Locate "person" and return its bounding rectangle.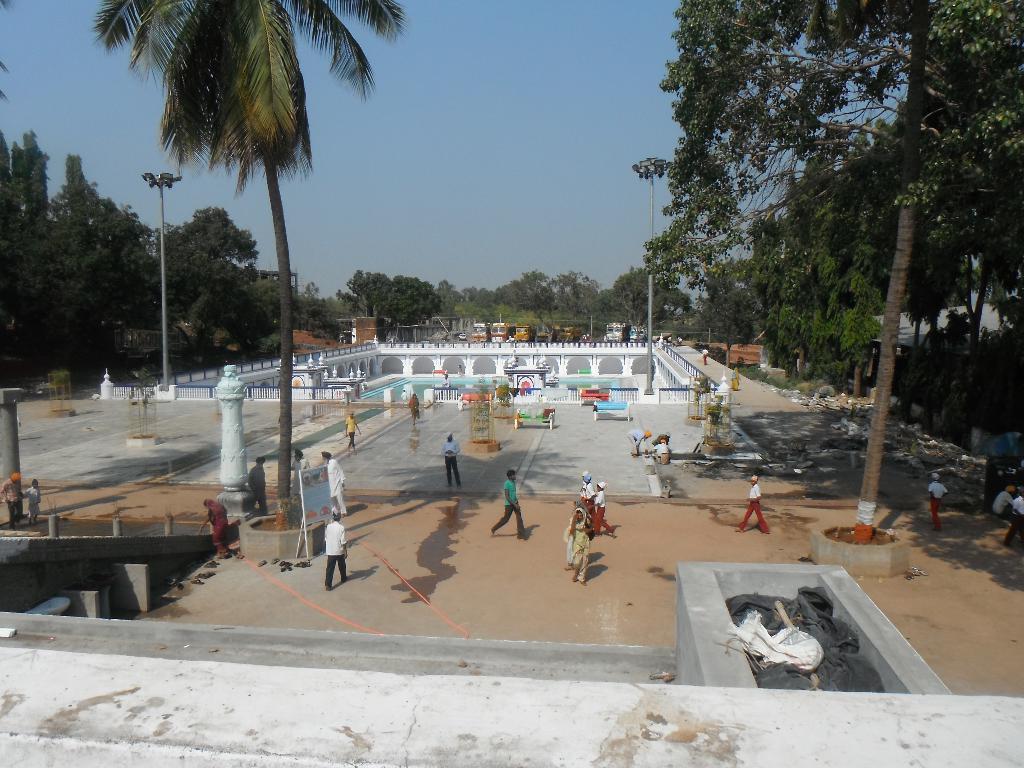
bbox(318, 508, 348, 595).
